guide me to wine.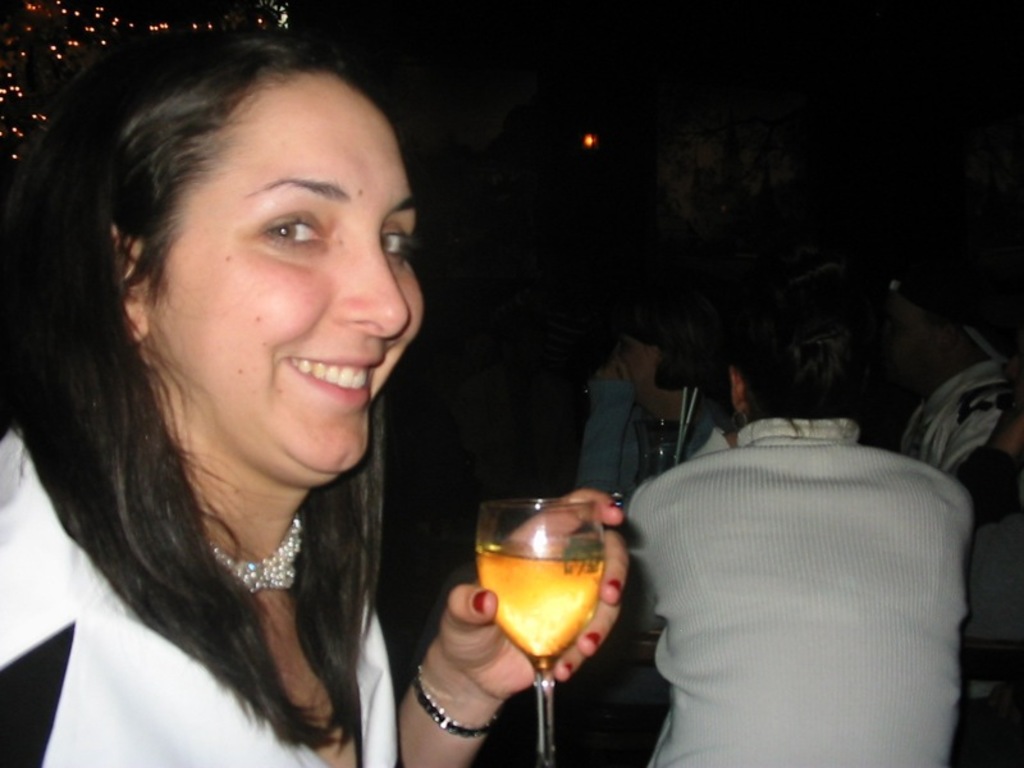
Guidance: {"x1": 474, "y1": 536, "x2": 605, "y2": 668}.
